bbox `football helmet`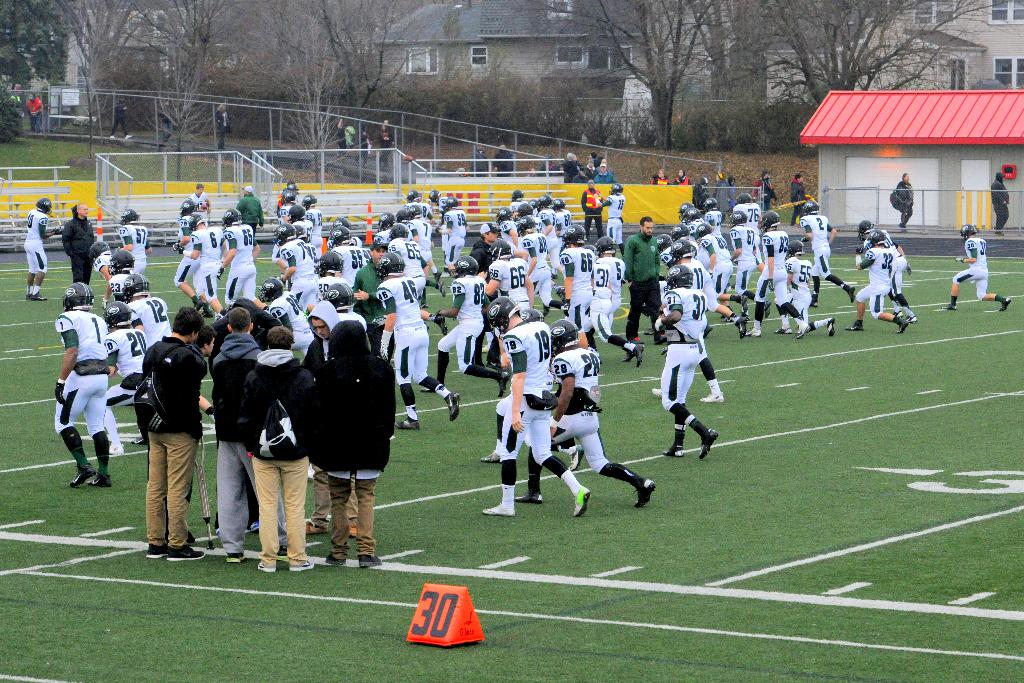
[x1=510, y1=214, x2=532, y2=234]
